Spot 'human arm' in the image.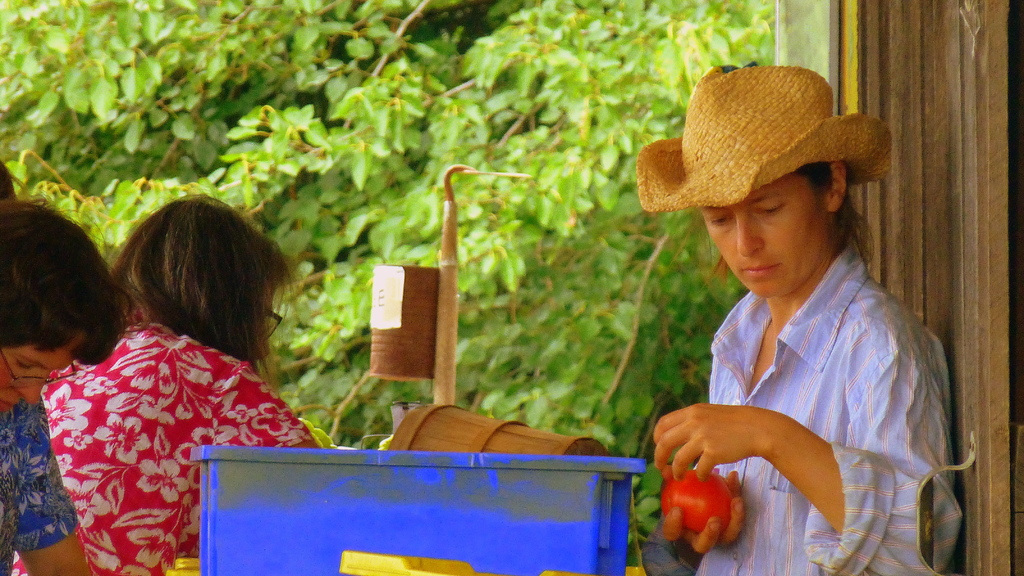
'human arm' found at 649,339,962,575.
